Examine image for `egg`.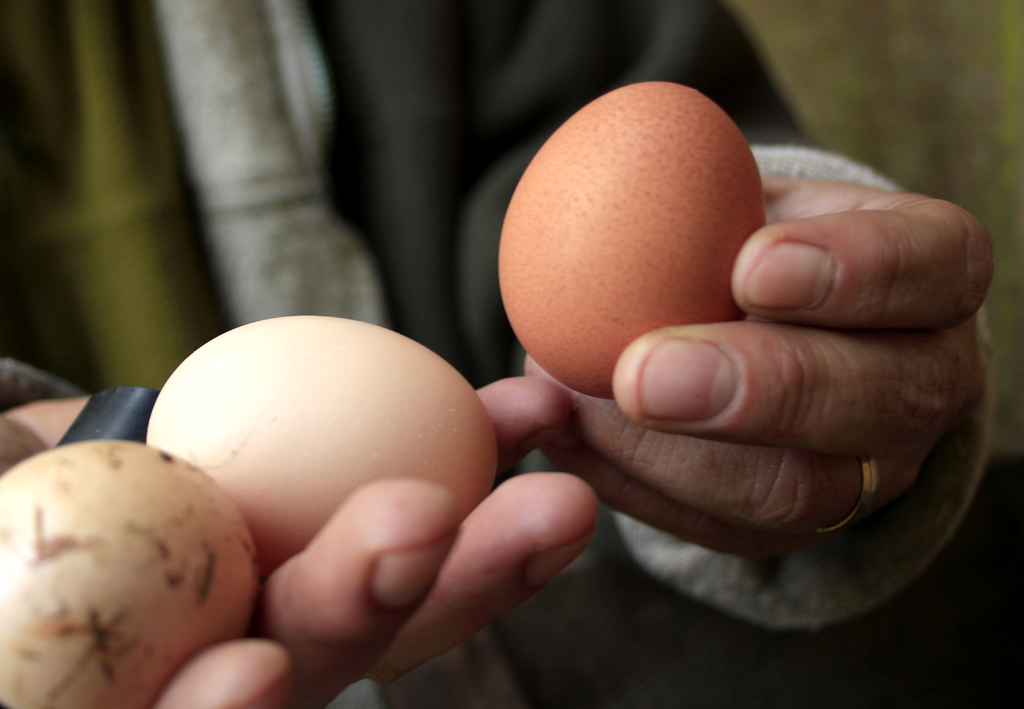
Examination result: x1=0 y1=442 x2=262 y2=708.
